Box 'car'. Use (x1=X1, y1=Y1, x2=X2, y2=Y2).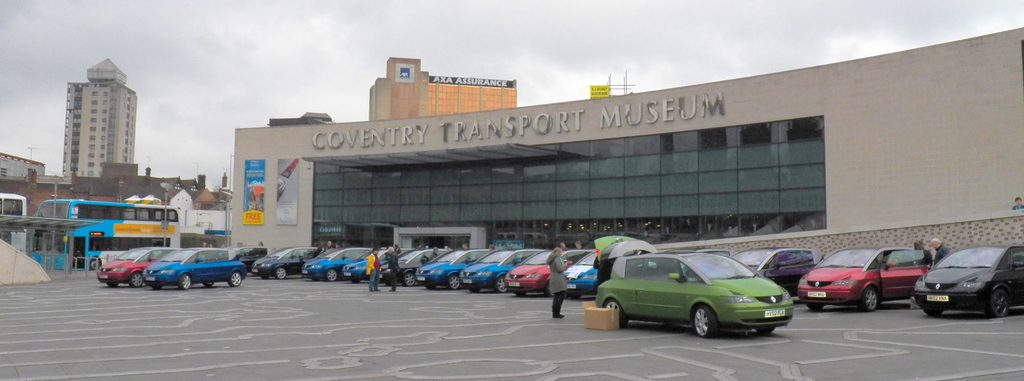
(x1=600, y1=252, x2=797, y2=341).
